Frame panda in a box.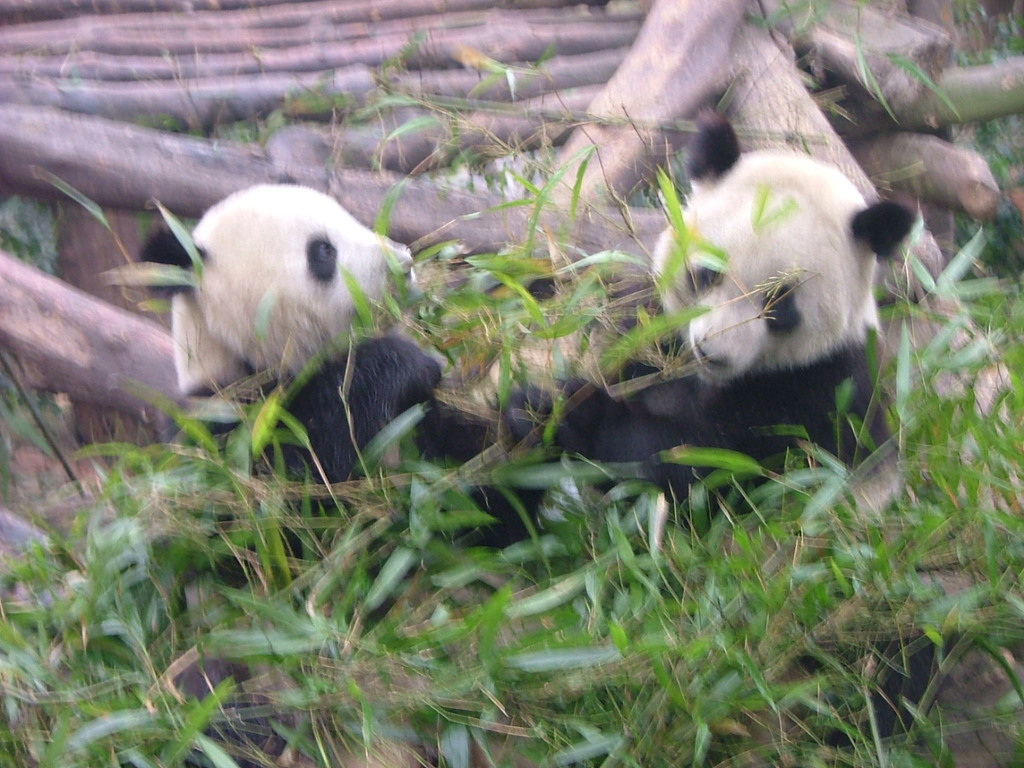
crop(130, 170, 547, 767).
